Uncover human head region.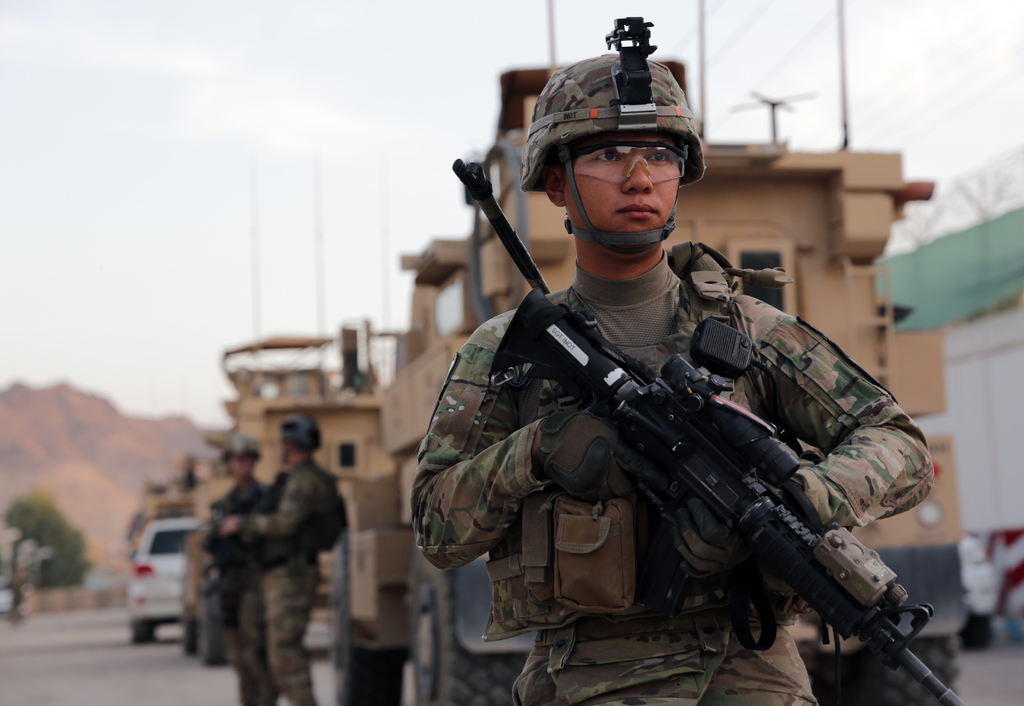
Uncovered: Rect(223, 437, 262, 480).
